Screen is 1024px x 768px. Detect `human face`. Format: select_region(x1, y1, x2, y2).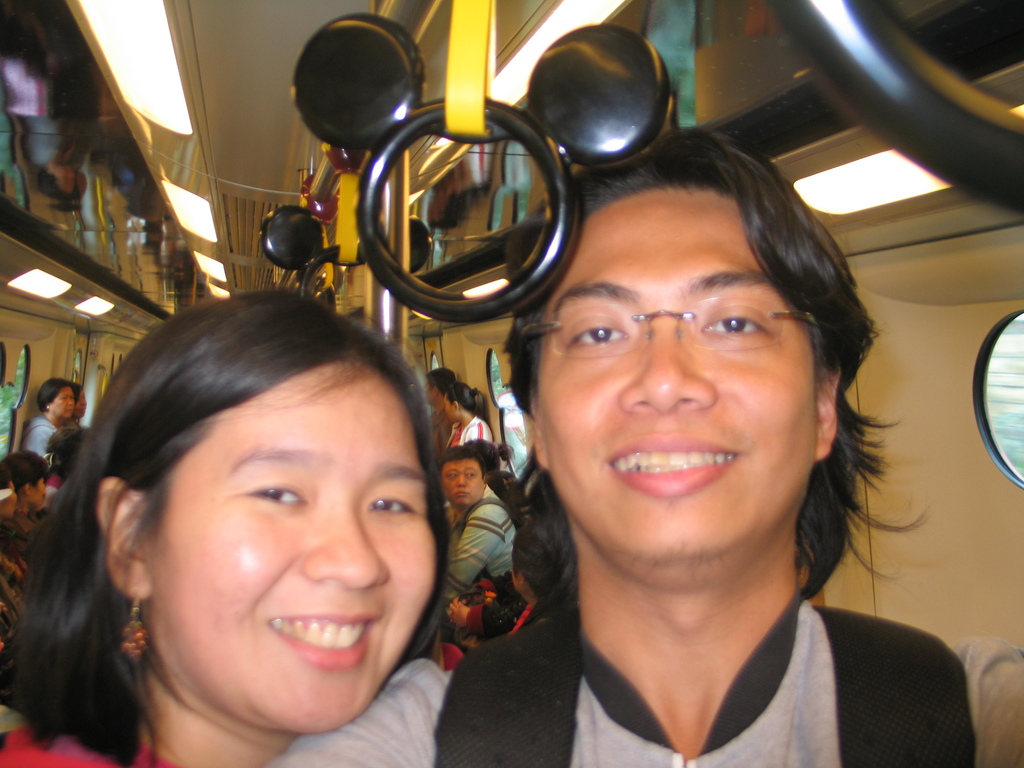
select_region(76, 389, 86, 416).
